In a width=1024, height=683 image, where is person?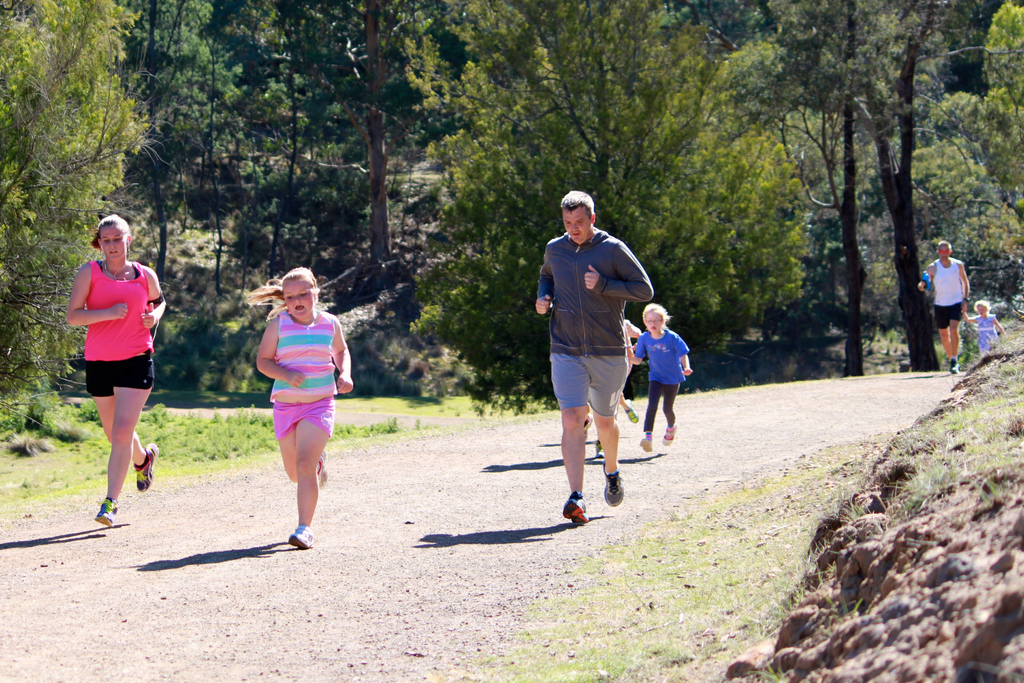
[left=535, top=186, right=655, bottom=523].
